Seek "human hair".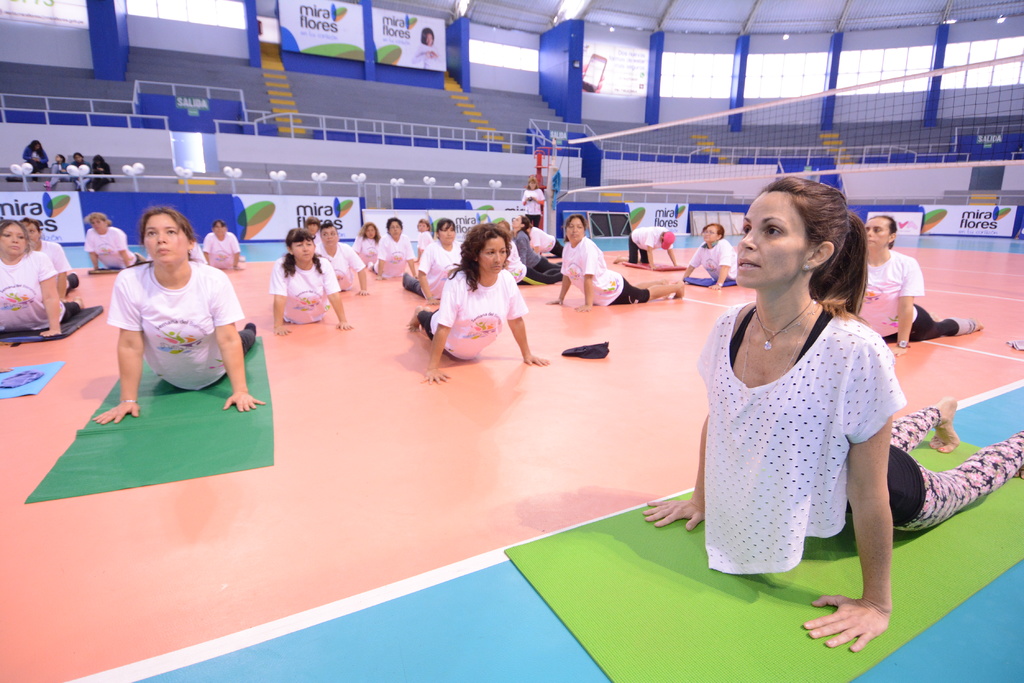
crop(280, 227, 328, 278).
